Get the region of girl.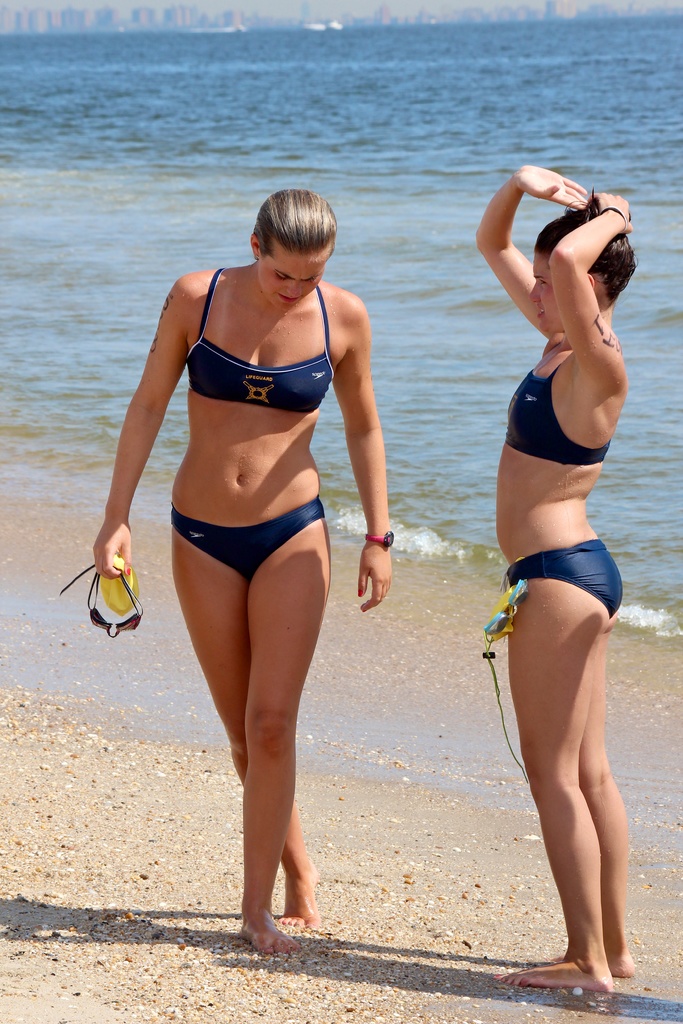
{"x1": 472, "y1": 161, "x2": 632, "y2": 994}.
